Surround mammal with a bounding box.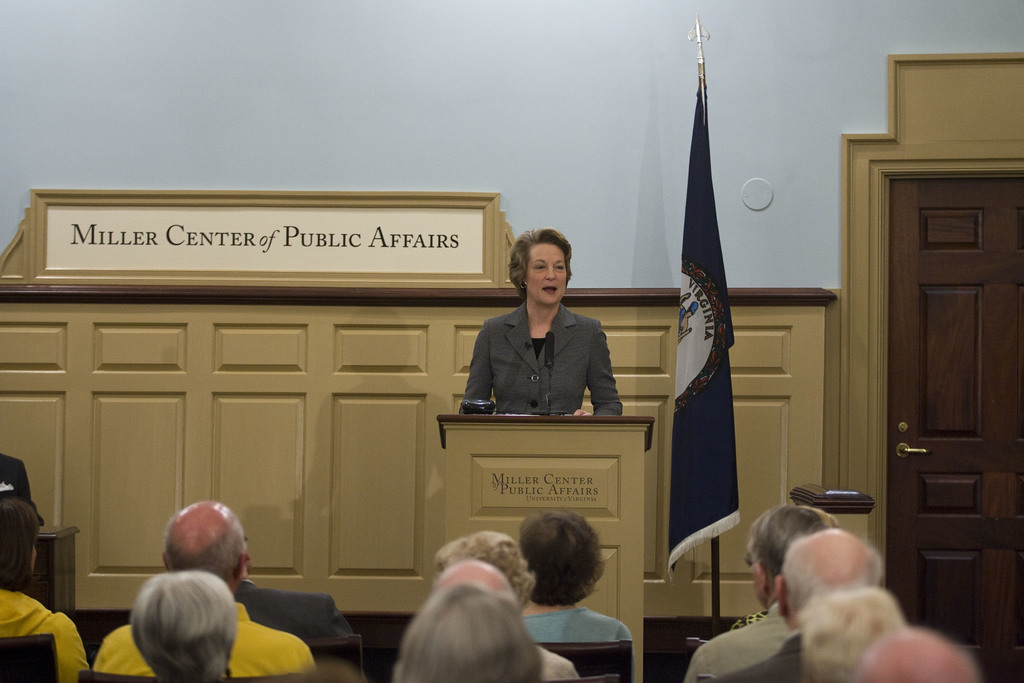
233/537/367/638.
